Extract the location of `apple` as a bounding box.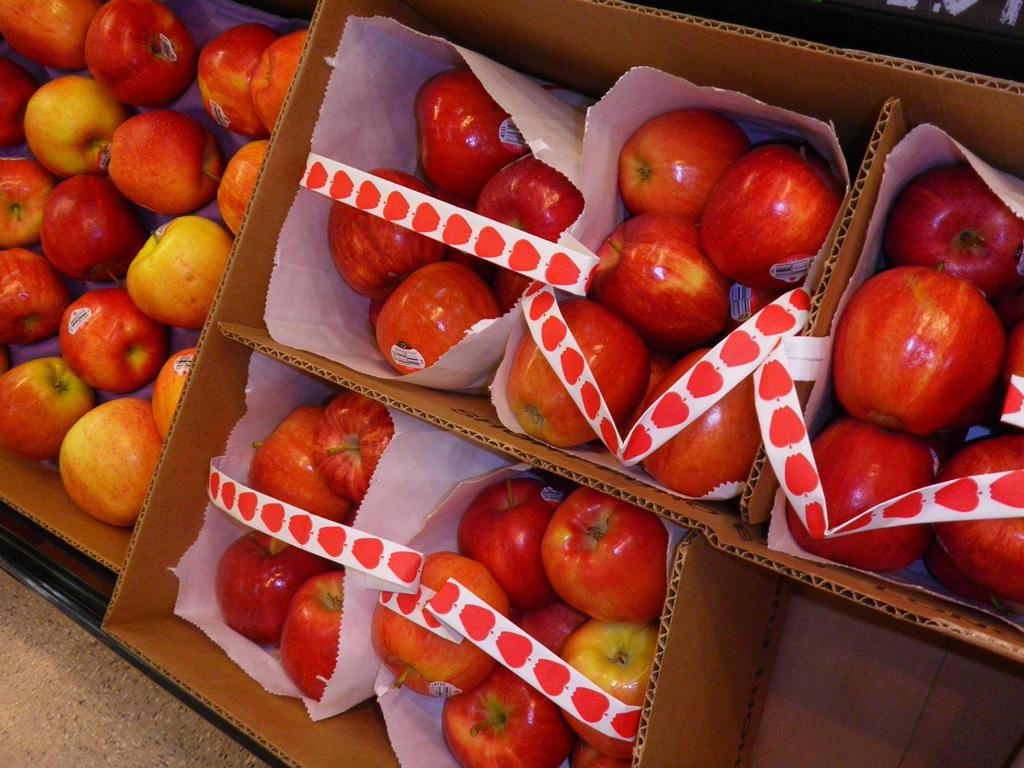
Rect(410, 73, 524, 197).
